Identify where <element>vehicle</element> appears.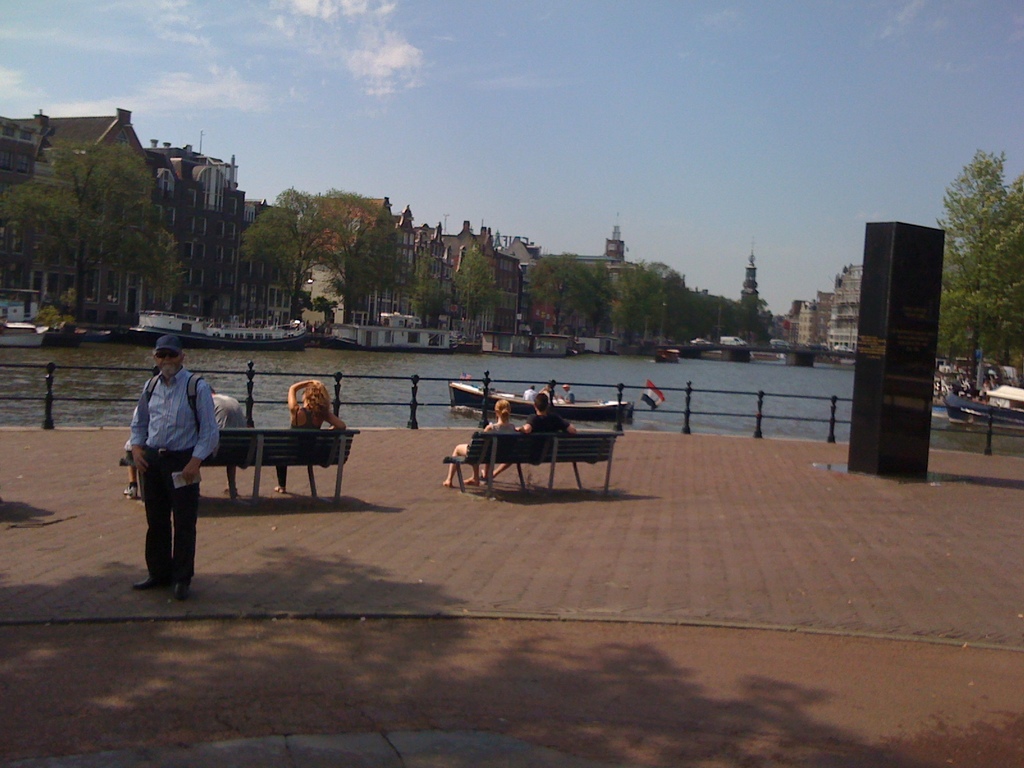
Appears at bbox=(0, 324, 49, 348).
